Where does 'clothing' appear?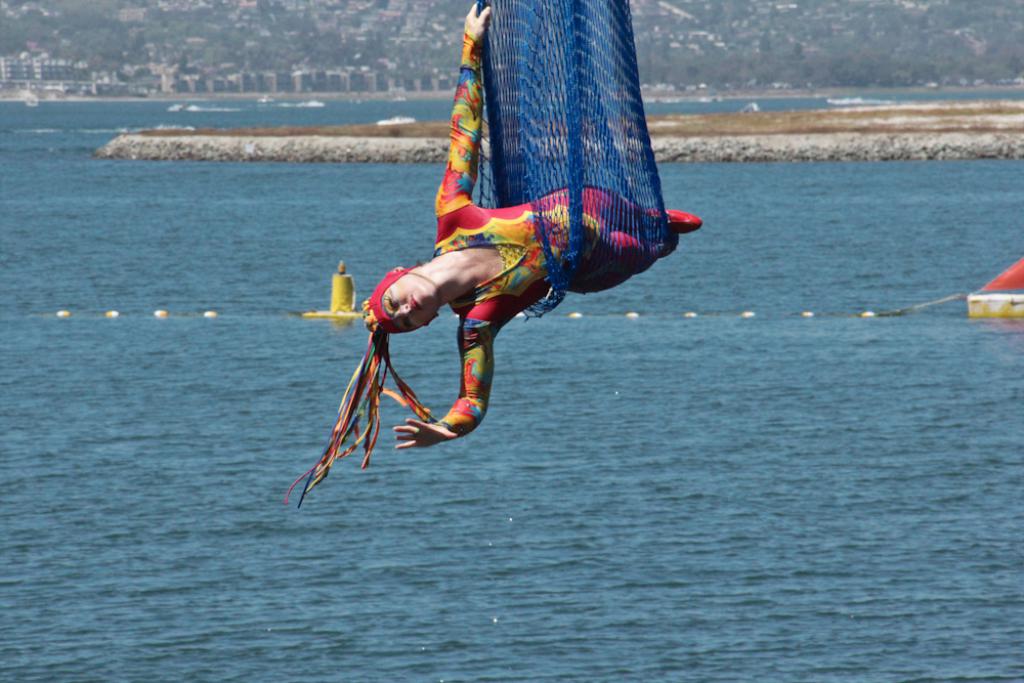
Appears at region(439, 36, 662, 428).
